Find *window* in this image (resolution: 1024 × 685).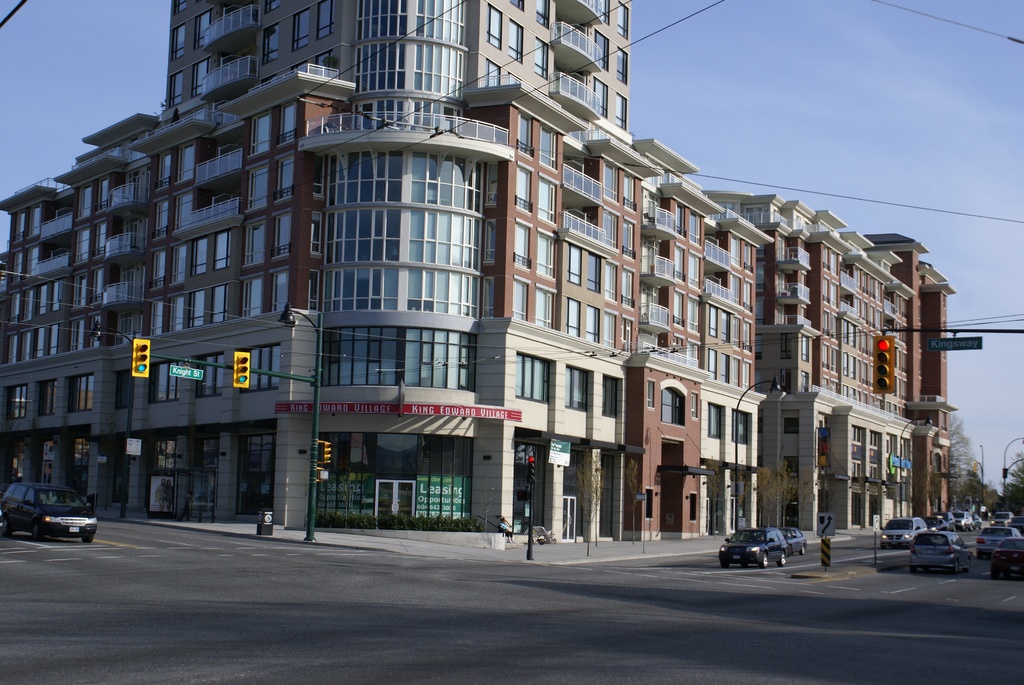
select_region(588, 304, 598, 338).
